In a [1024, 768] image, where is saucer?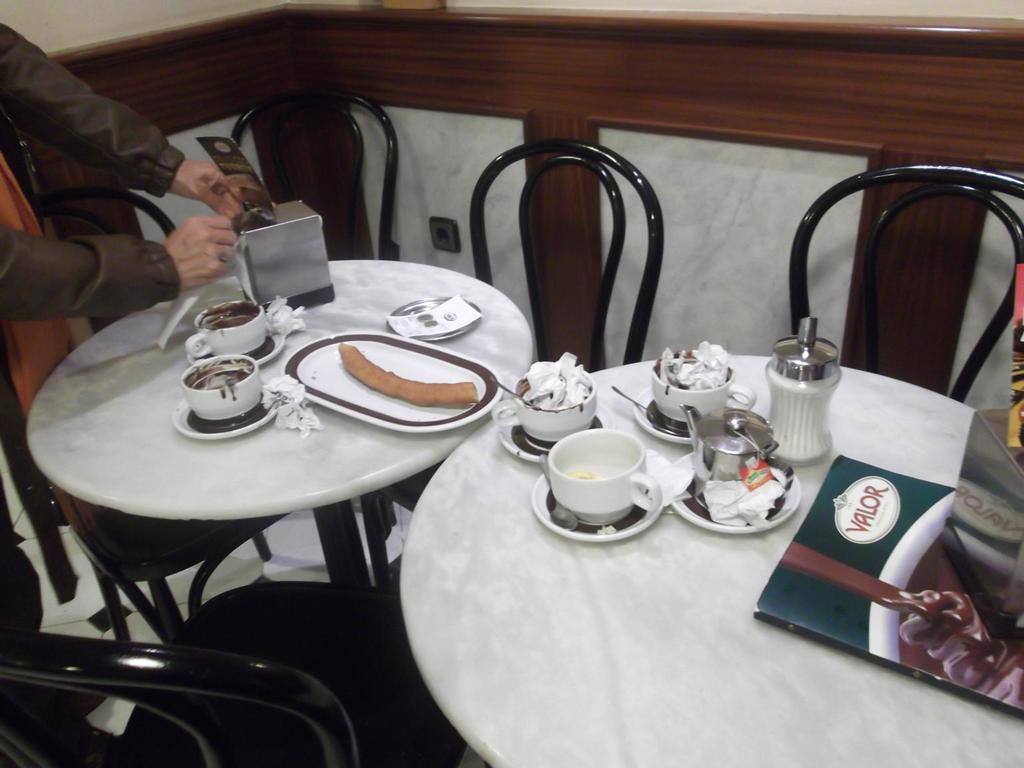
x1=169 y1=393 x2=280 y2=438.
